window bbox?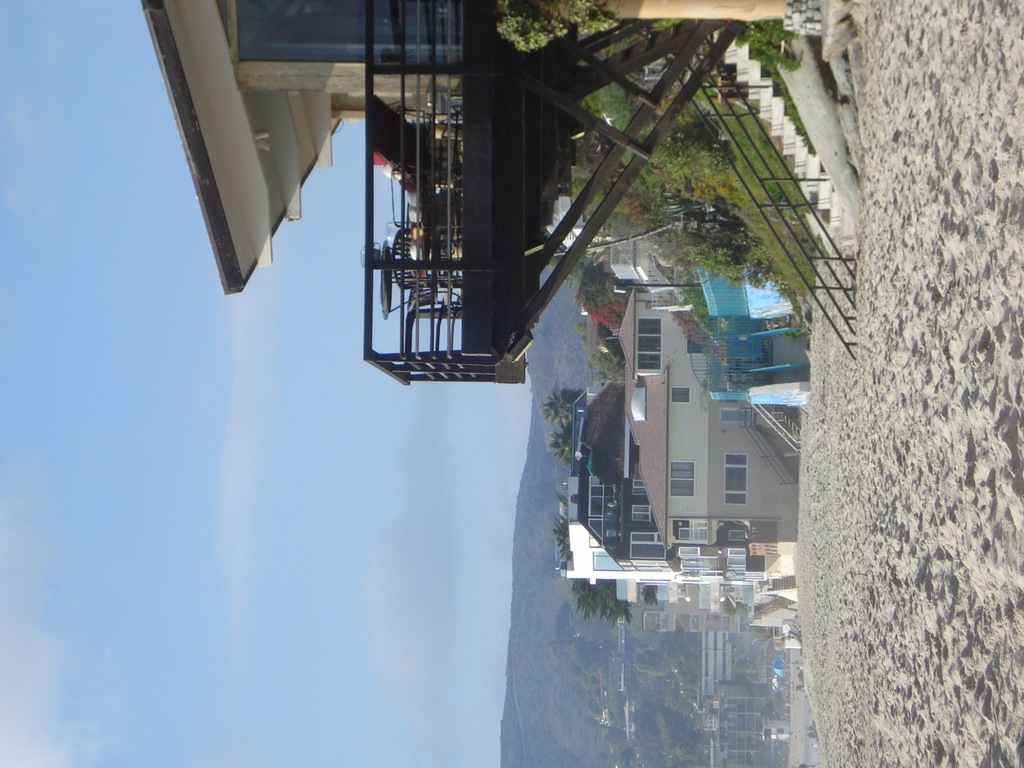
632:482:650:498
